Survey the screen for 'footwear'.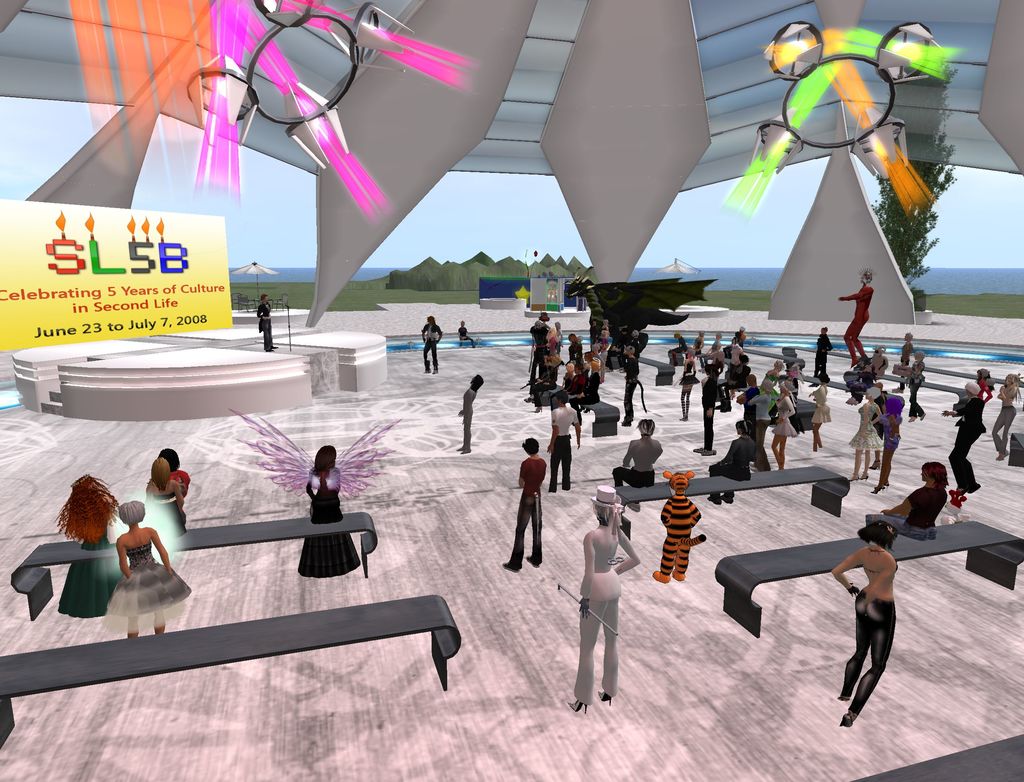
Survey found: <box>597,691,612,706</box>.
